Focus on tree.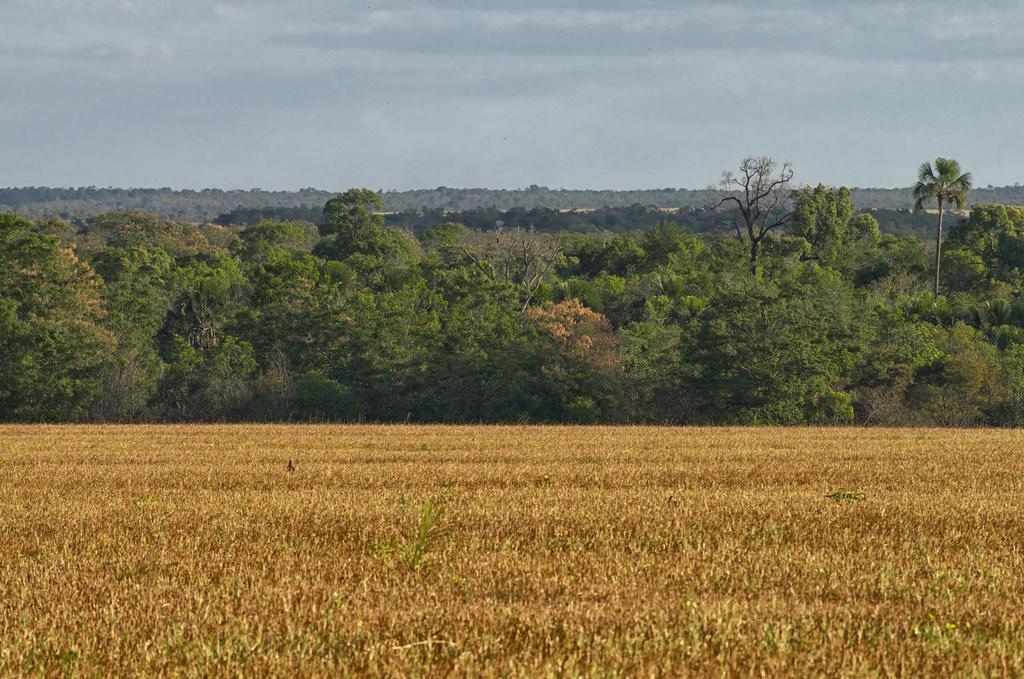
Focused at [left=459, top=217, right=557, bottom=306].
